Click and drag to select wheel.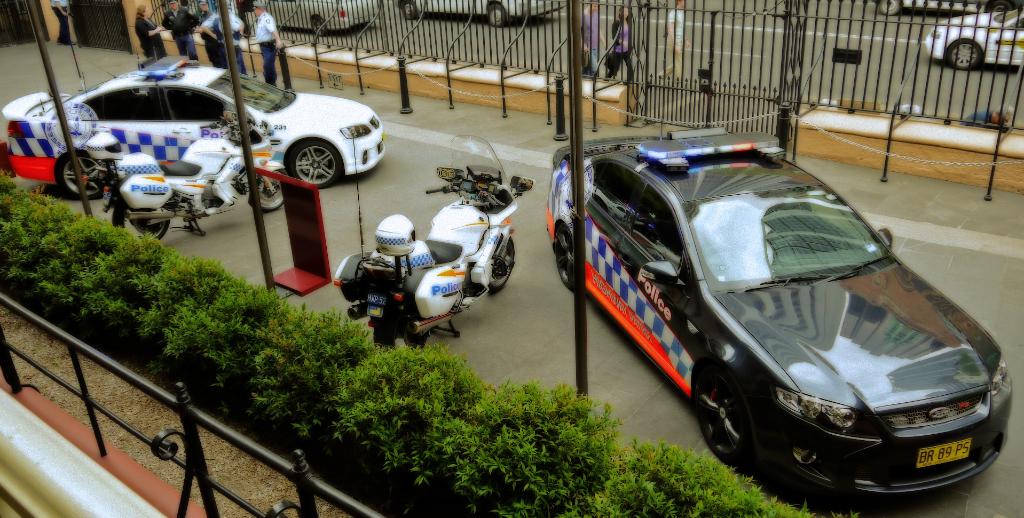
Selection: [x1=554, y1=225, x2=572, y2=292].
